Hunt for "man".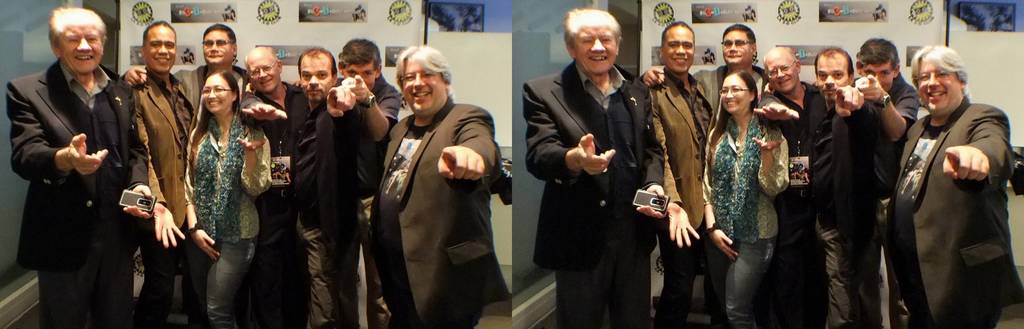
Hunted down at [239,43,309,328].
